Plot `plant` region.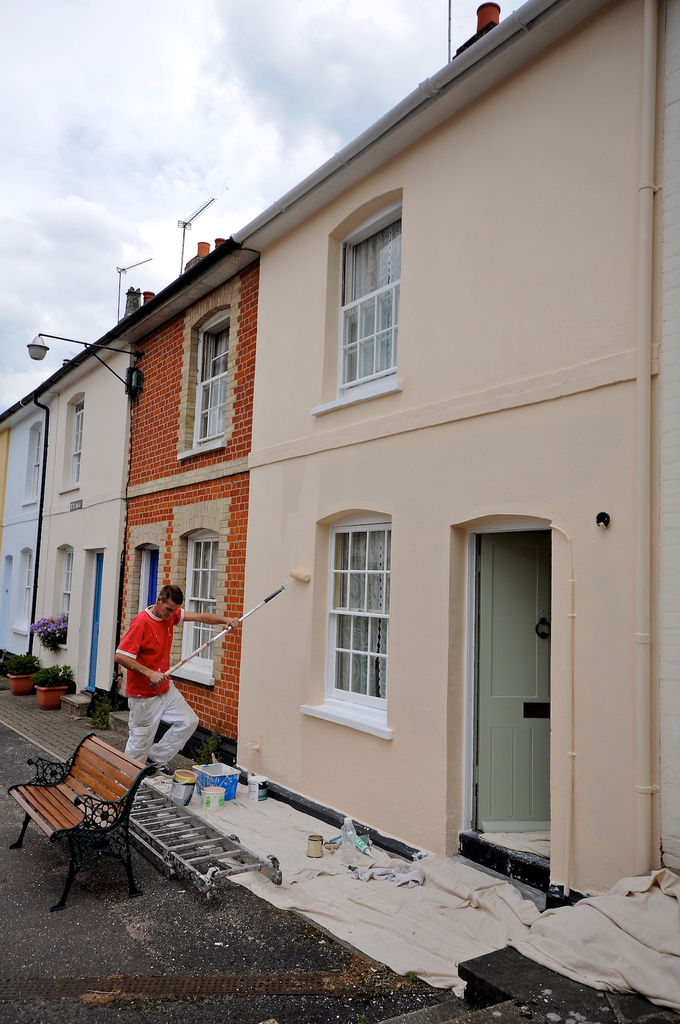
Plotted at [x1=30, y1=657, x2=79, y2=687].
